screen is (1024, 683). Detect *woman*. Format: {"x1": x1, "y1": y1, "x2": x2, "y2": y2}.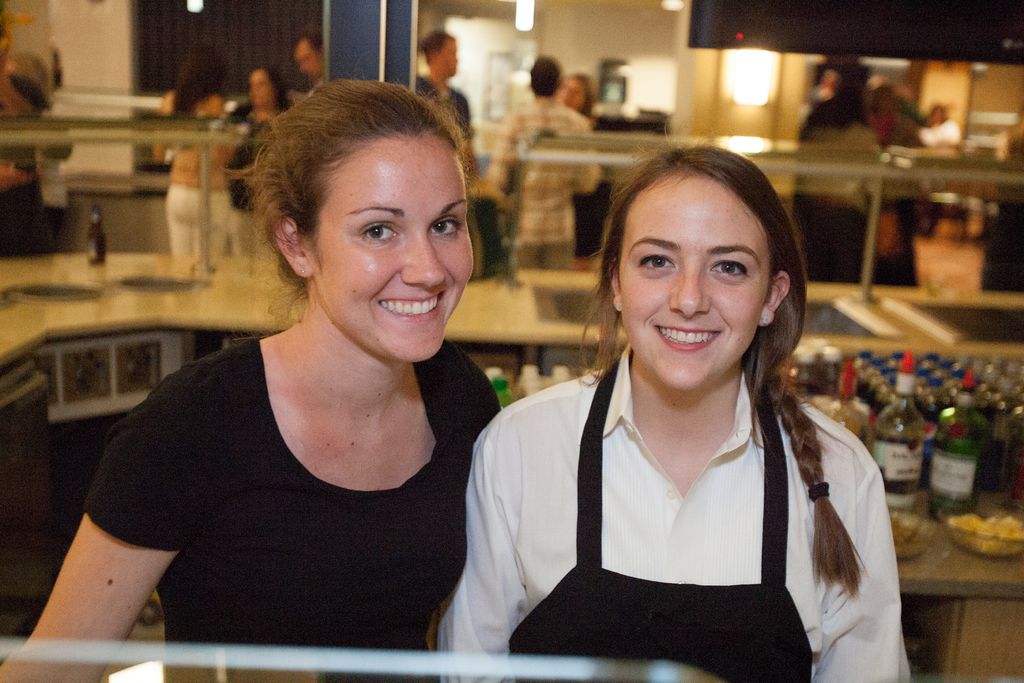
{"x1": 0, "y1": 76, "x2": 505, "y2": 682}.
